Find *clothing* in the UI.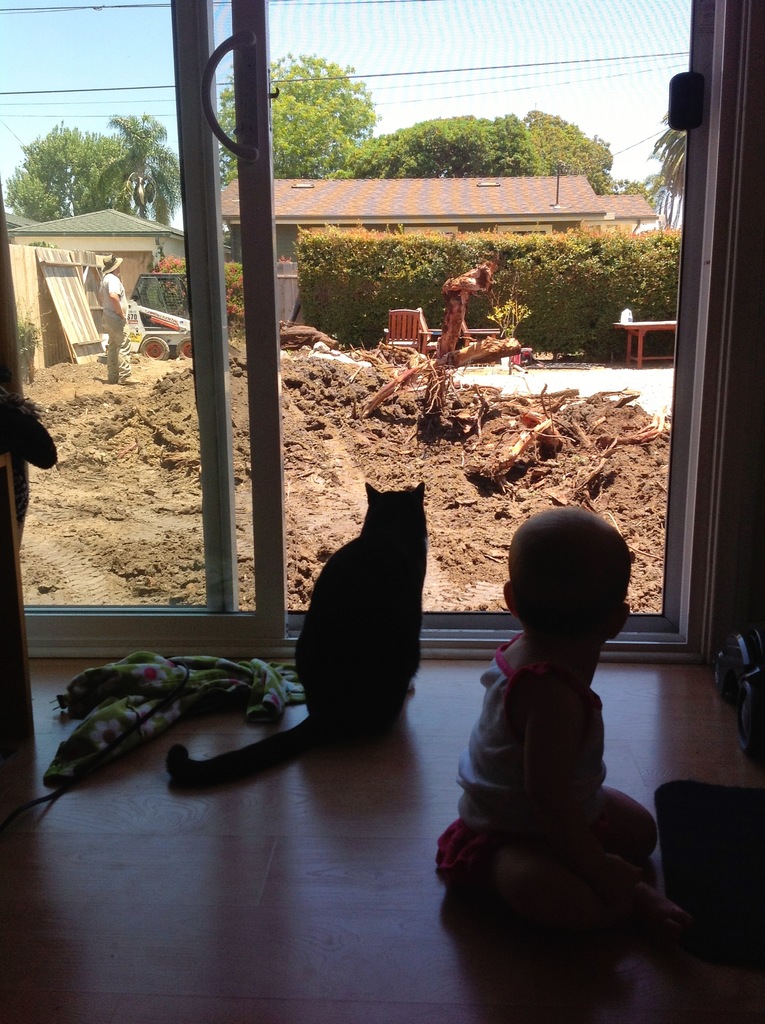
UI element at (left=457, top=598, right=648, bottom=877).
